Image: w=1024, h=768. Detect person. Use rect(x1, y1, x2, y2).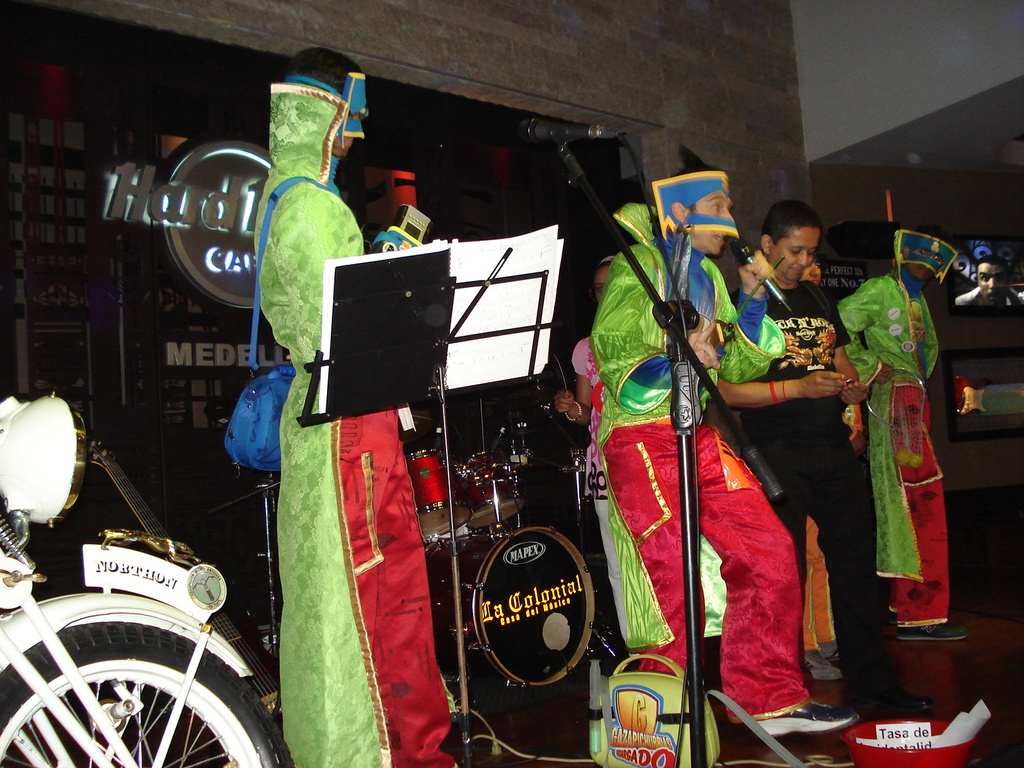
rect(555, 256, 634, 666).
